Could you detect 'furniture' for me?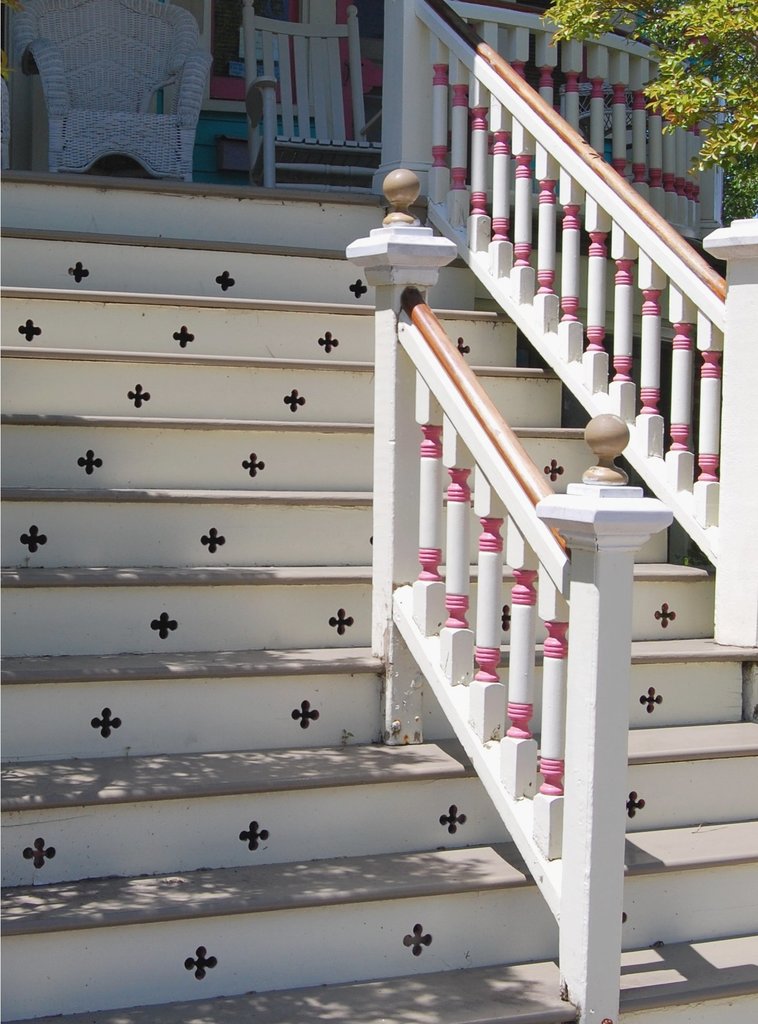
Detection result: detection(17, 0, 216, 188).
